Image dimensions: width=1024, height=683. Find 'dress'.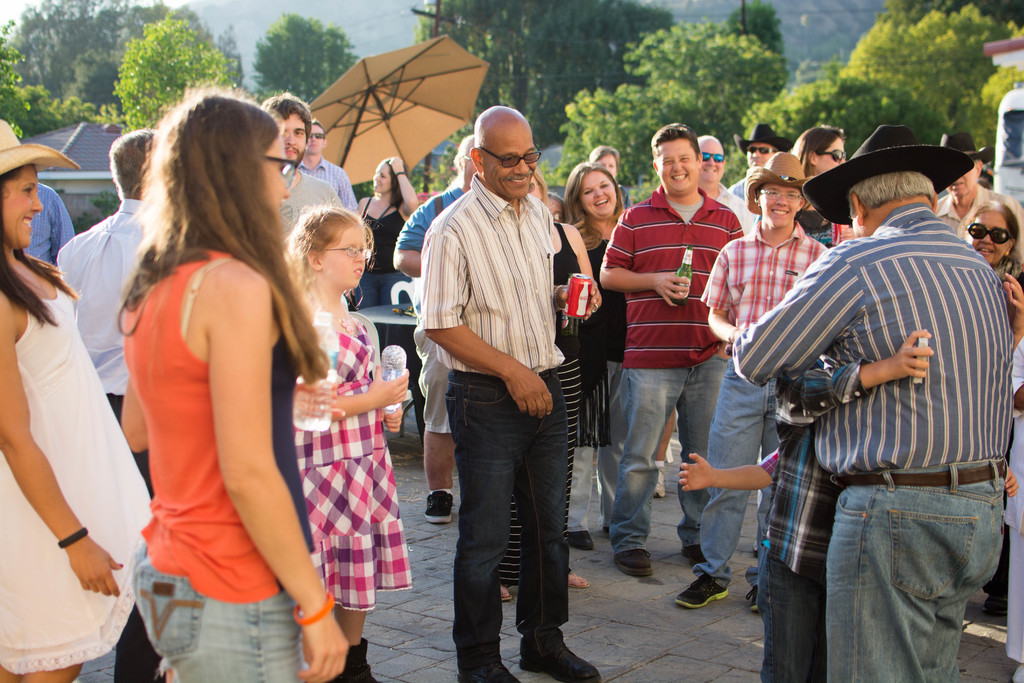
(x1=294, y1=313, x2=412, y2=611).
